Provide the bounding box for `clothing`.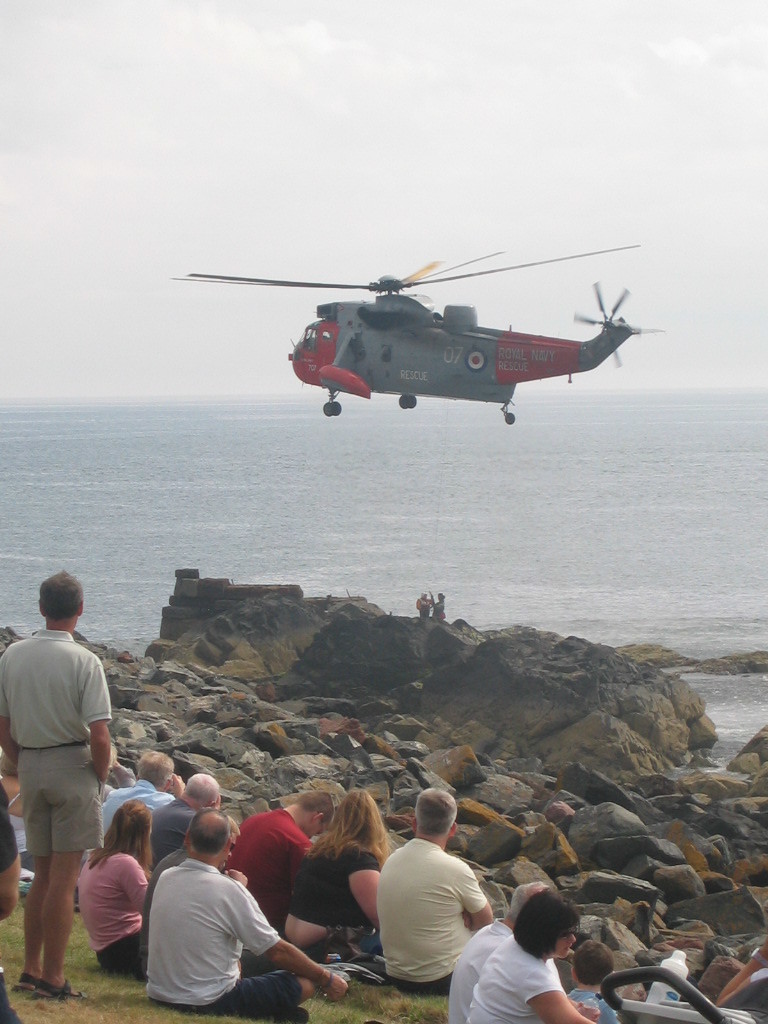
(76,850,149,965).
